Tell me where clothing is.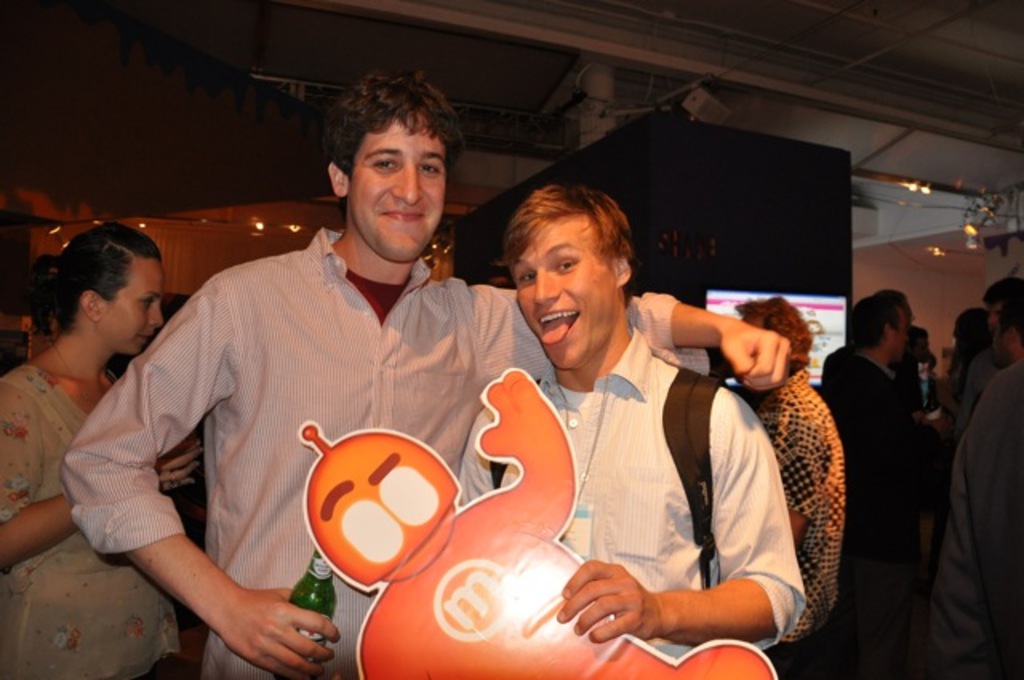
clothing is at 0,352,189,678.
